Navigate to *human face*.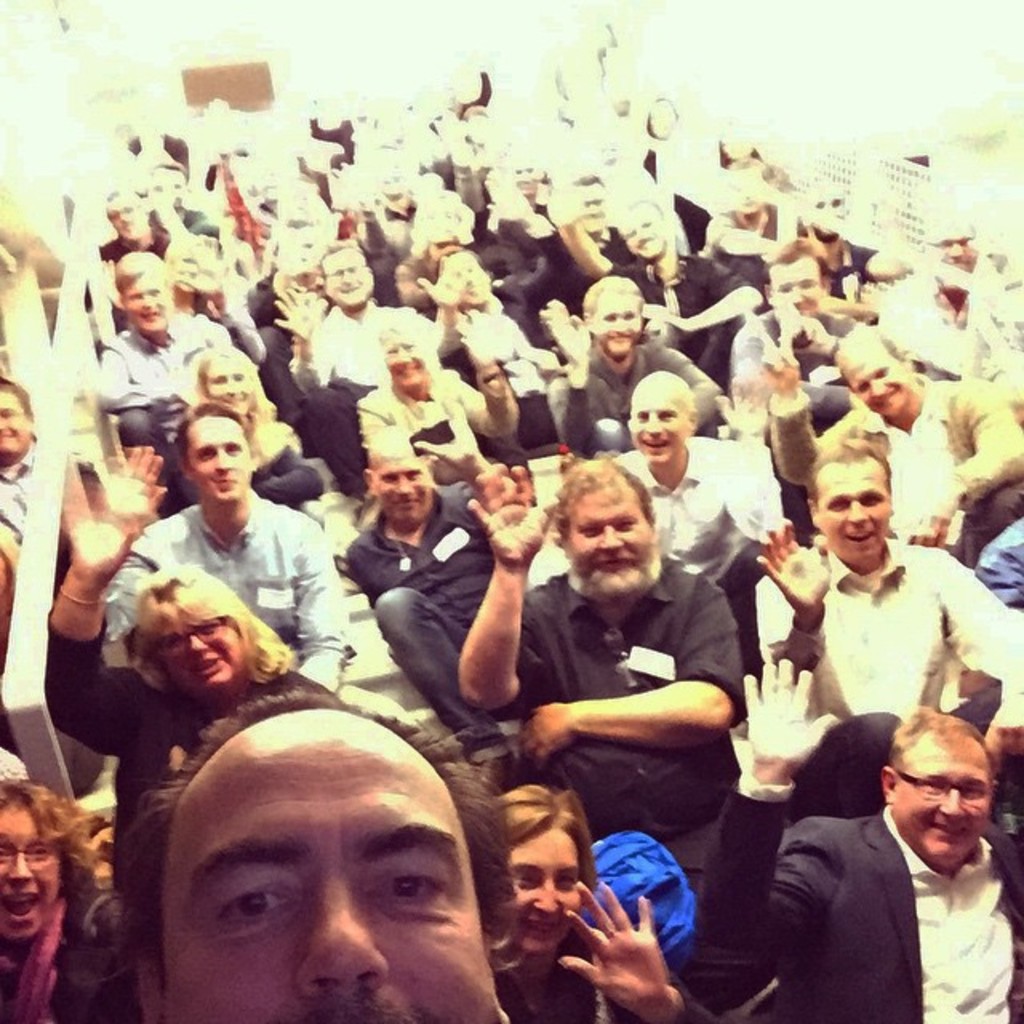
Navigation target: pyautogui.locateOnScreen(512, 834, 578, 957).
